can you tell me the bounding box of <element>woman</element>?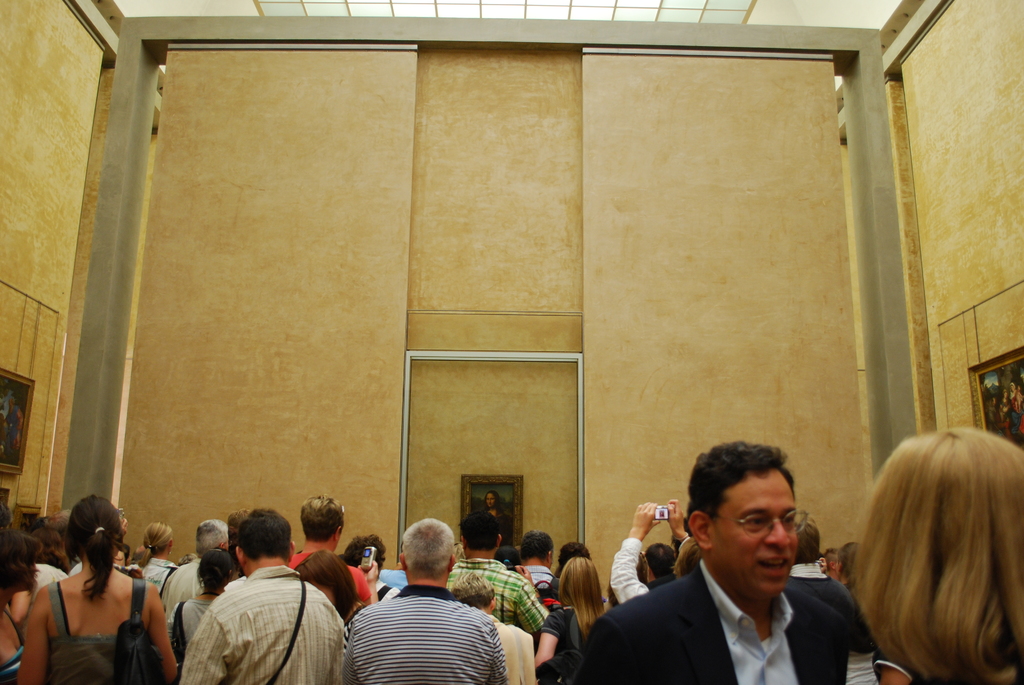
box=[173, 546, 237, 653].
